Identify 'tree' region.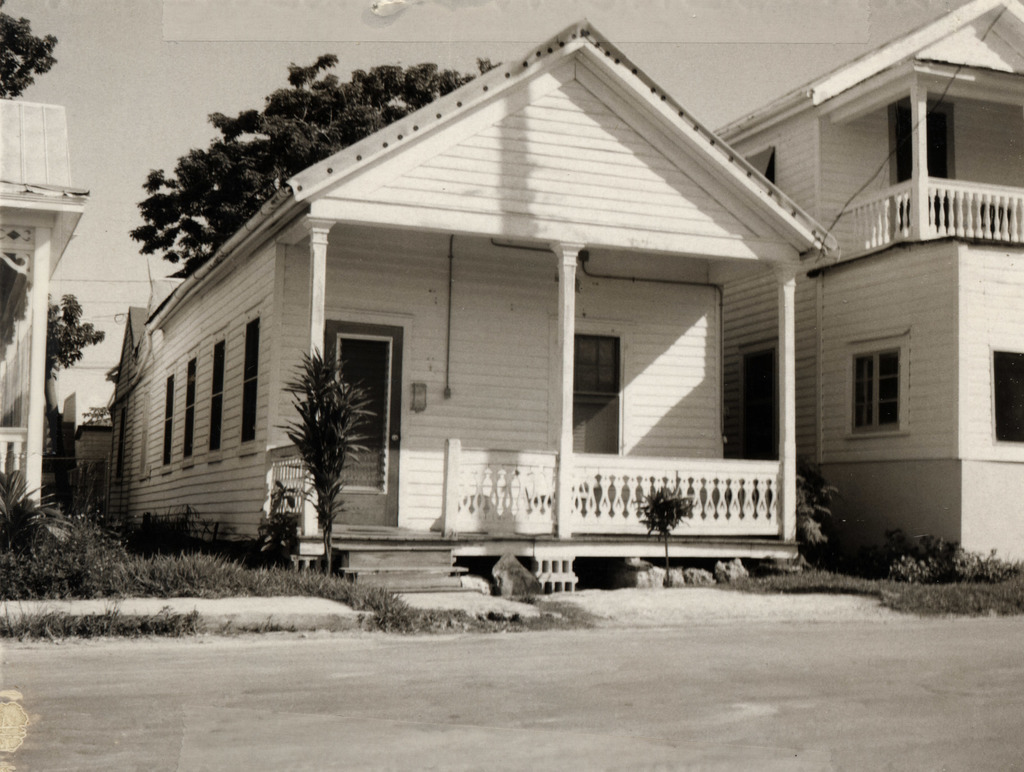
Region: l=51, t=294, r=104, b=381.
